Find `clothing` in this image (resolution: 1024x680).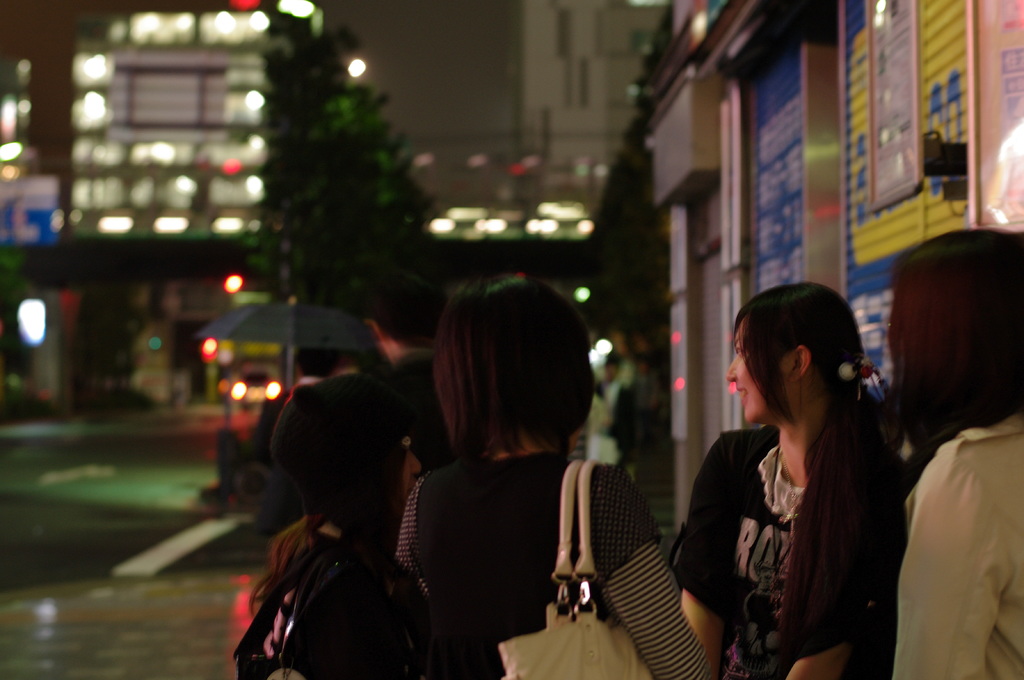
BBox(274, 350, 451, 576).
